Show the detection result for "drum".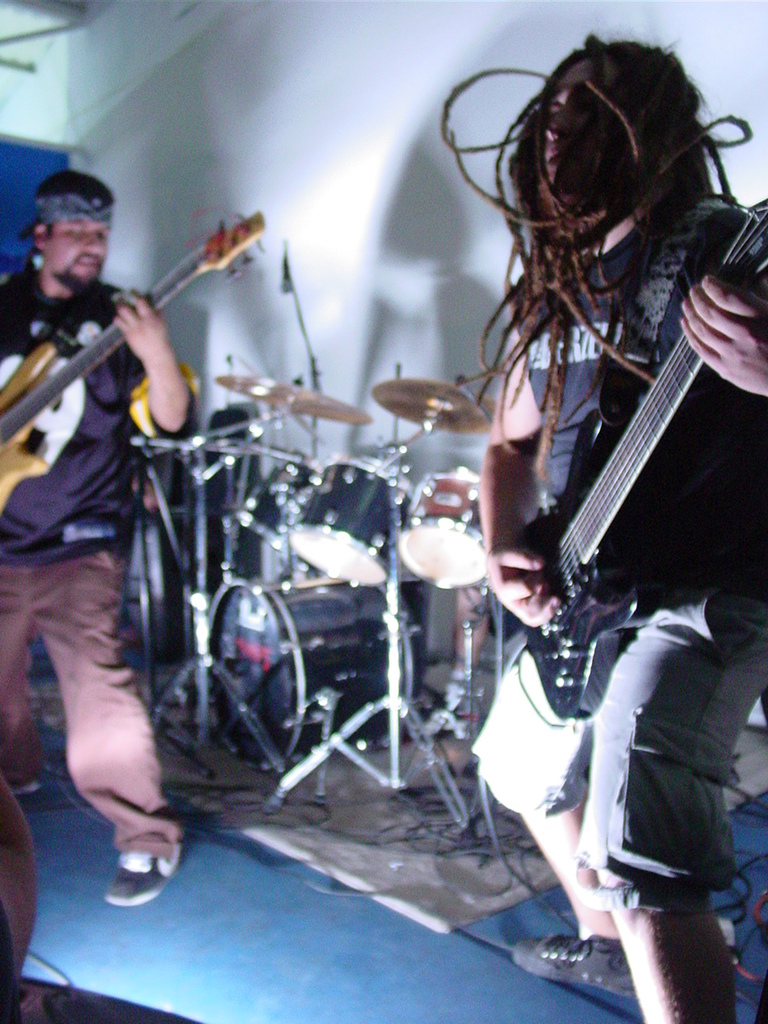
region(207, 574, 427, 773).
